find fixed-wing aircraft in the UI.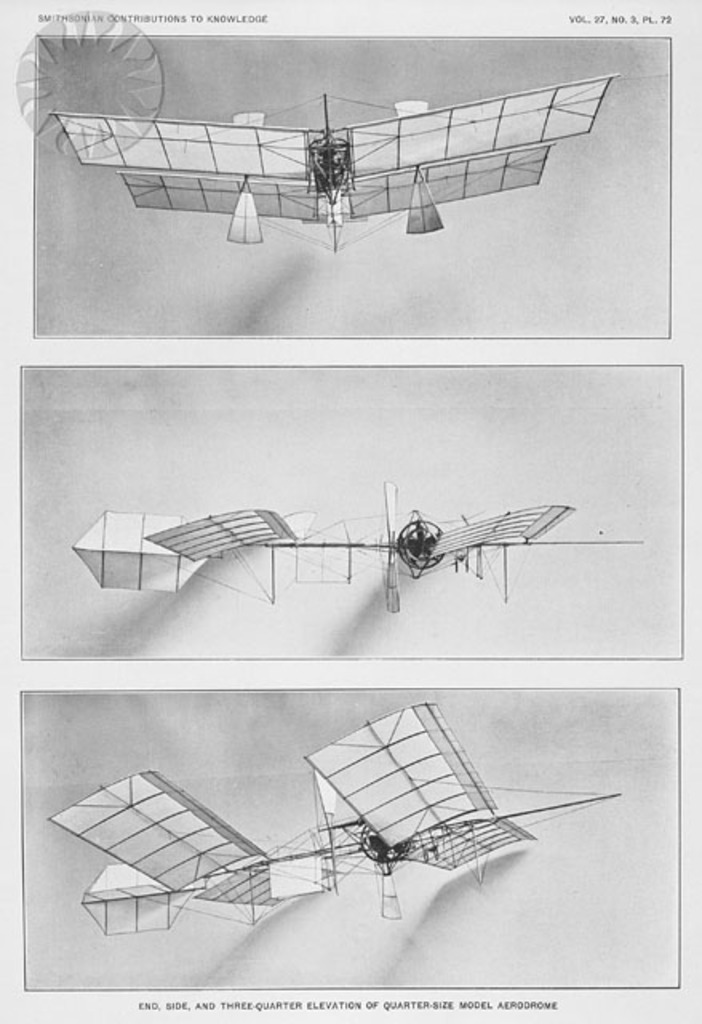
UI element at 67/469/657/613.
